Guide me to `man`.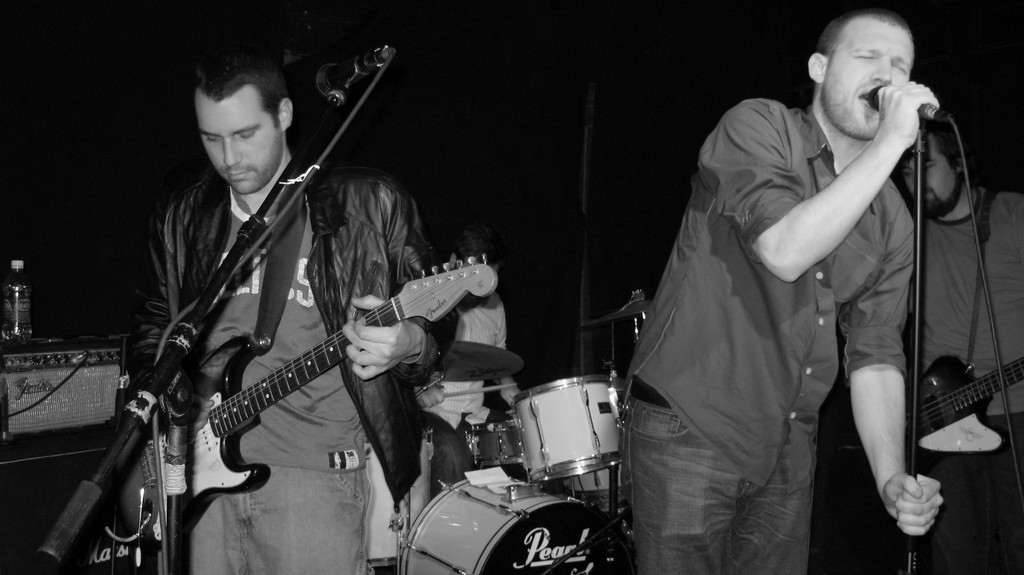
Guidance: locate(614, 9, 970, 574).
